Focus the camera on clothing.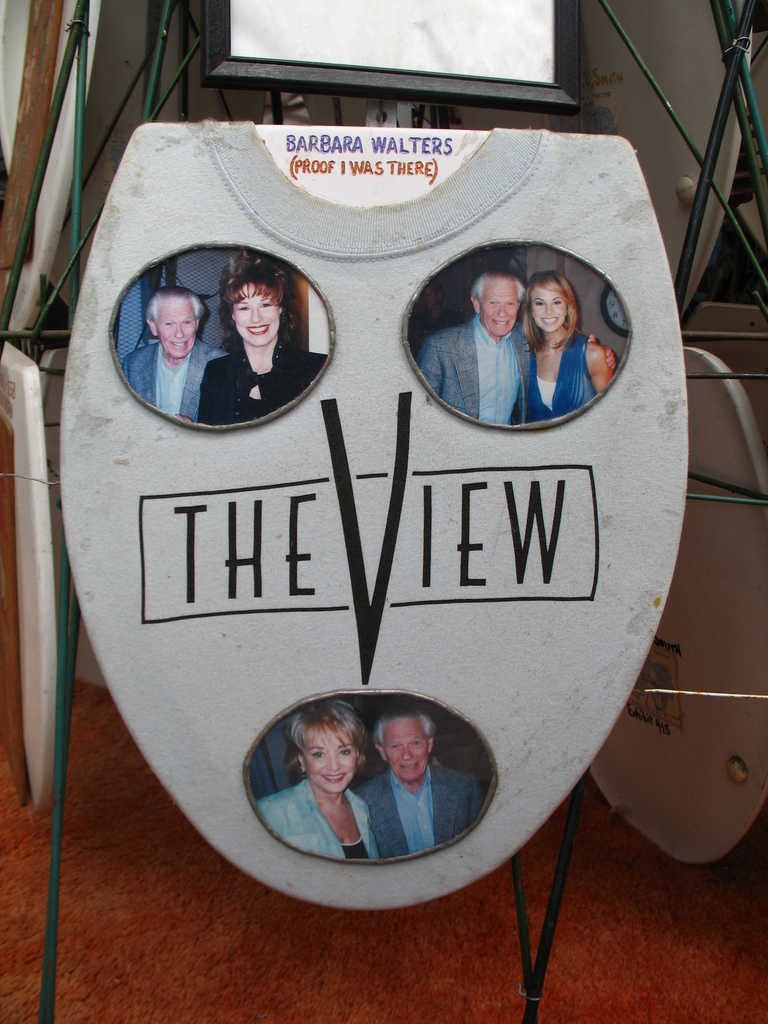
Focus region: BBox(419, 316, 532, 420).
